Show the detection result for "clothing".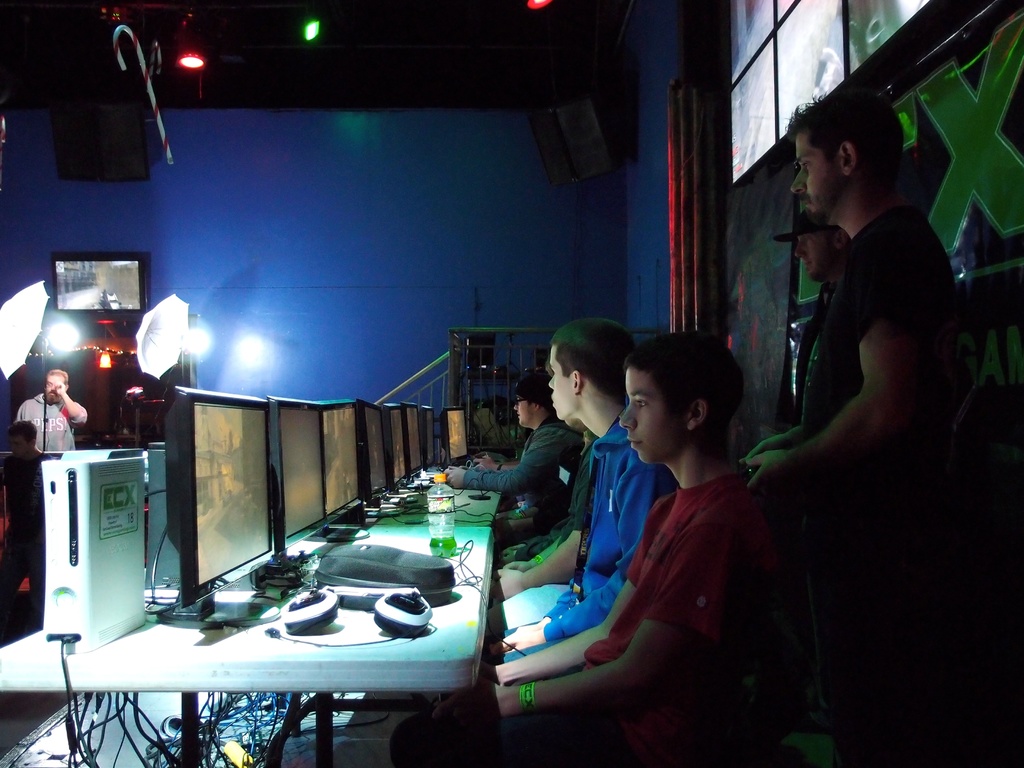
(799,204,955,767).
